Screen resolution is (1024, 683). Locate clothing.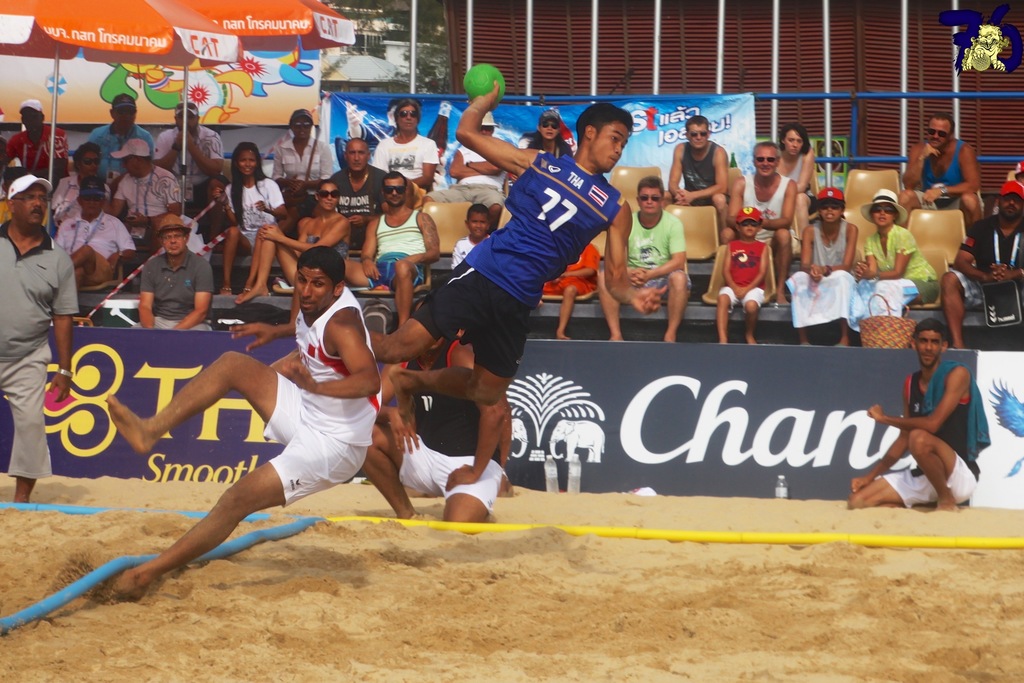
region(53, 210, 138, 263).
